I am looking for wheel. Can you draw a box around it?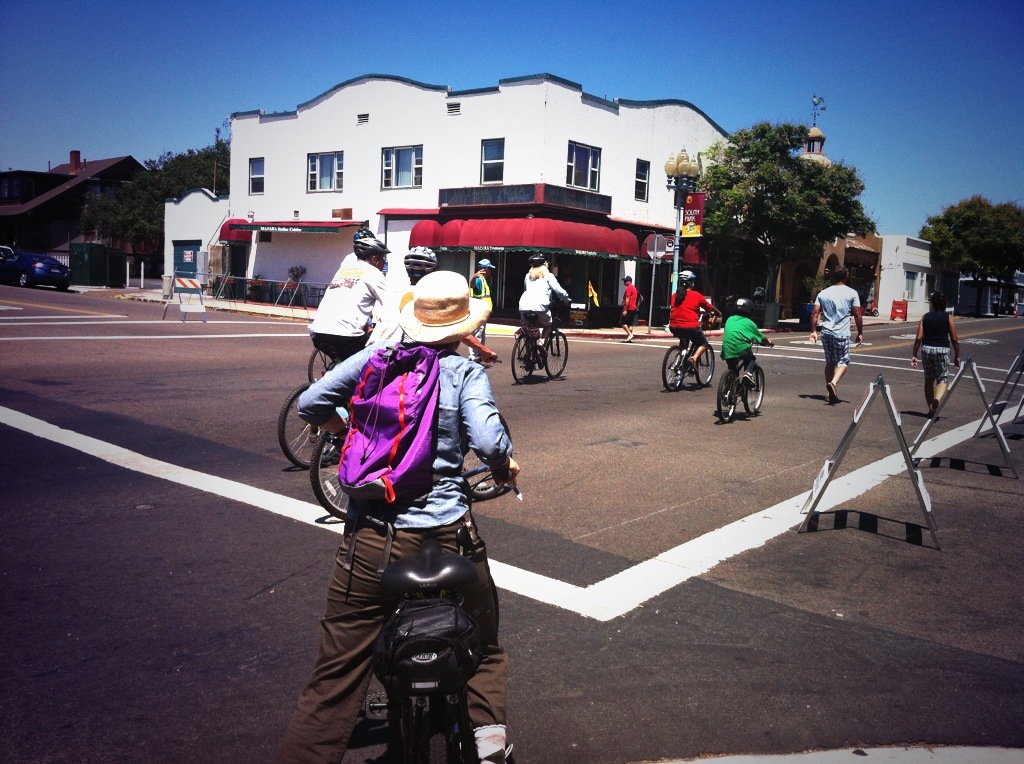
Sure, the bounding box is bbox=[500, 324, 534, 385].
